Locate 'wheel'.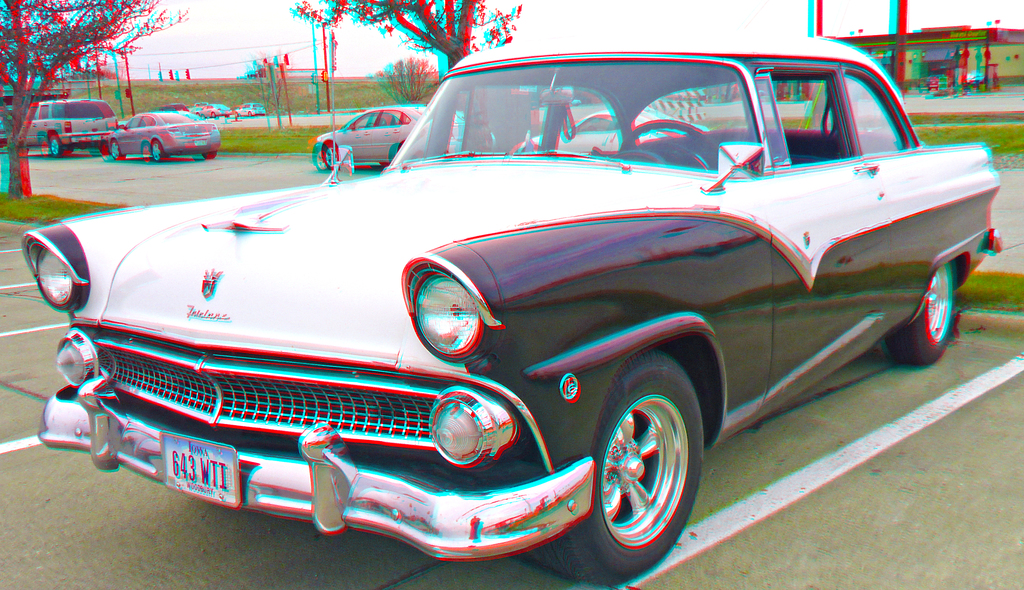
Bounding box: (212,113,214,117).
